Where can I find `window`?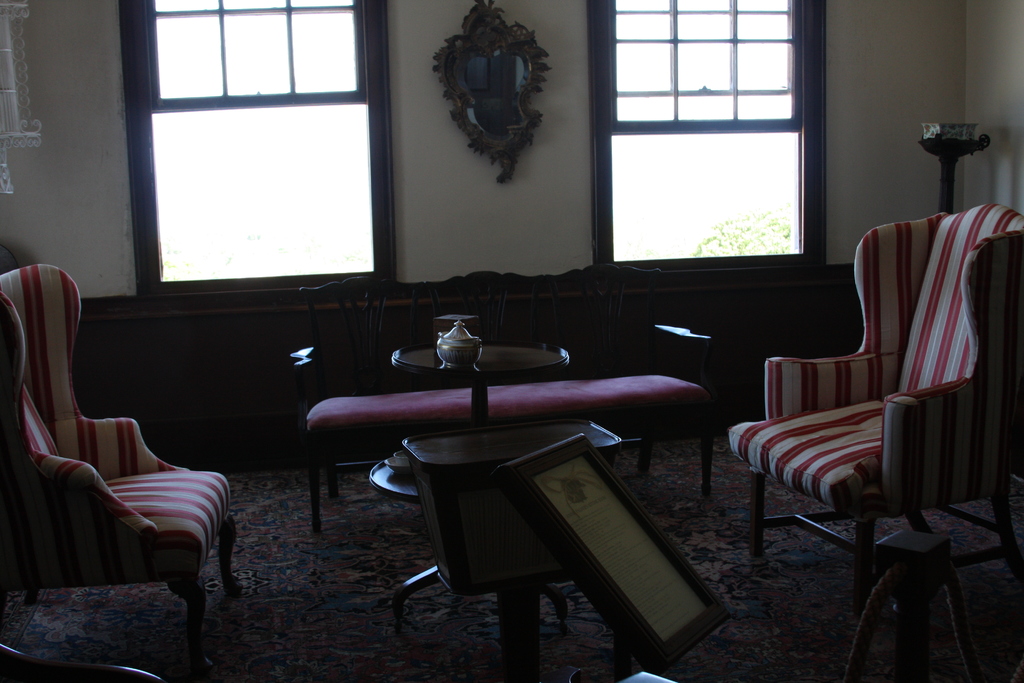
You can find it at bbox=[114, 0, 389, 293].
